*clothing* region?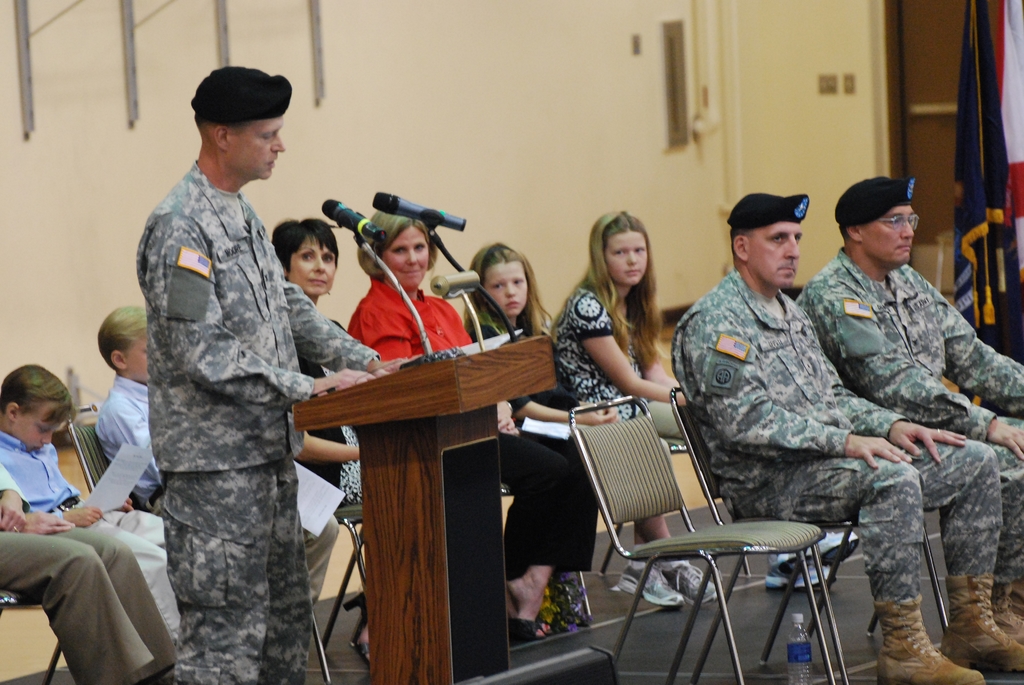
[x1=93, y1=370, x2=335, y2=603]
